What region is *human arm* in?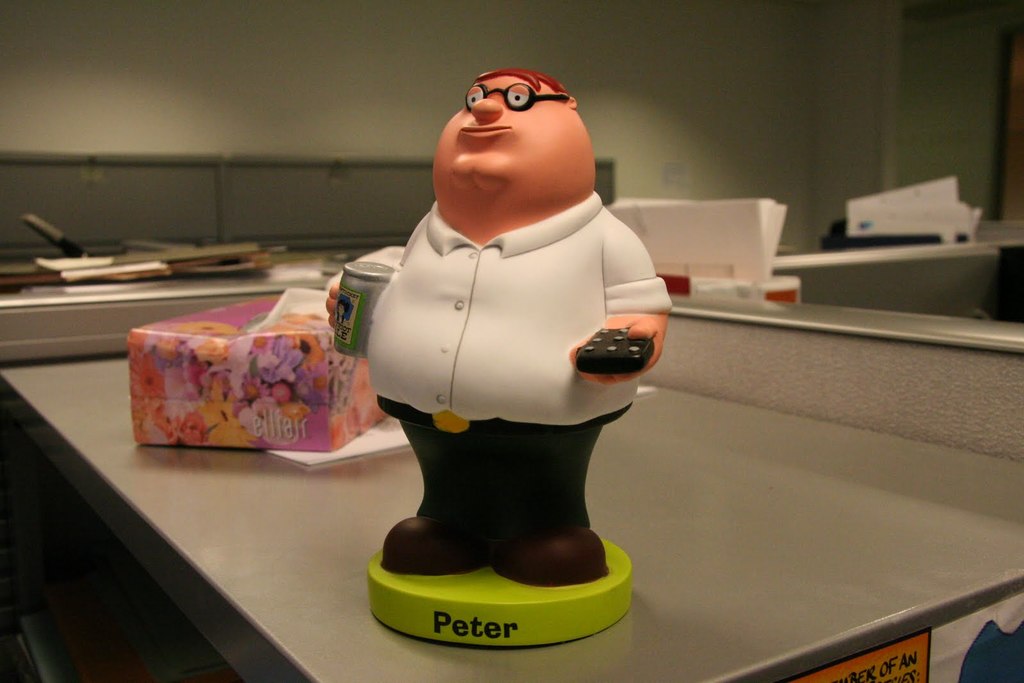
[x1=575, y1=223, x2=676, y2=388].
